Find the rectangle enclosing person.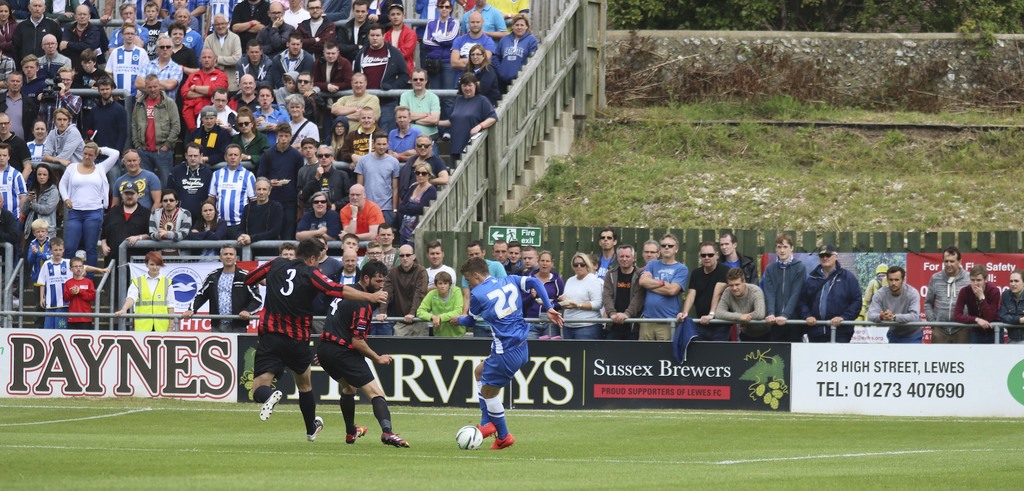
region(37, 238, 109, 329).
